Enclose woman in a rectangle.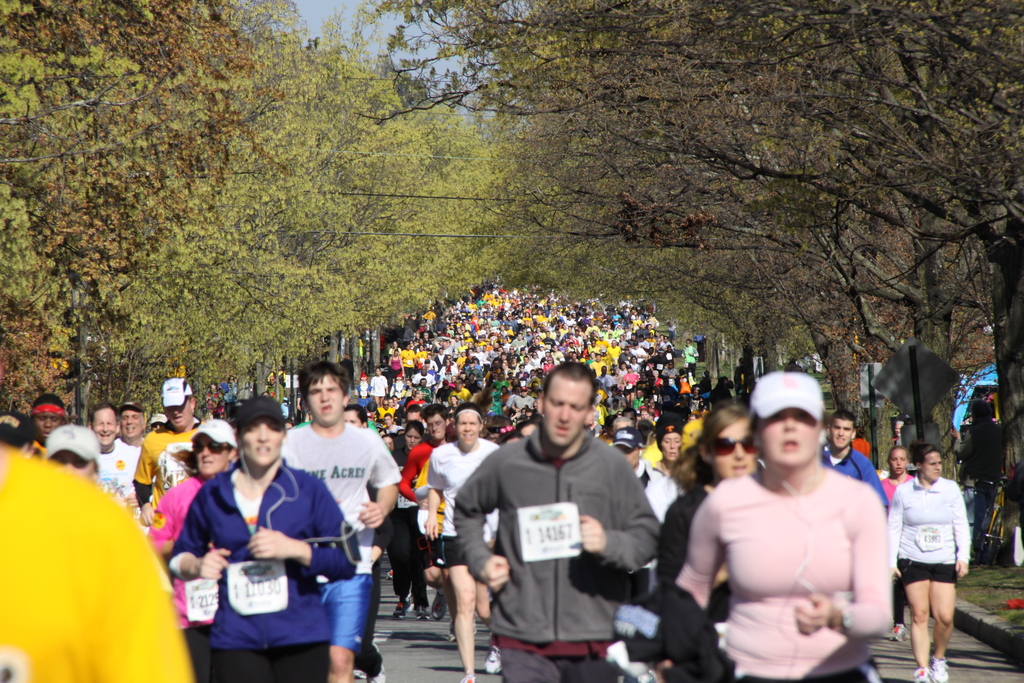
Rect(386, 422, 431, 627).
